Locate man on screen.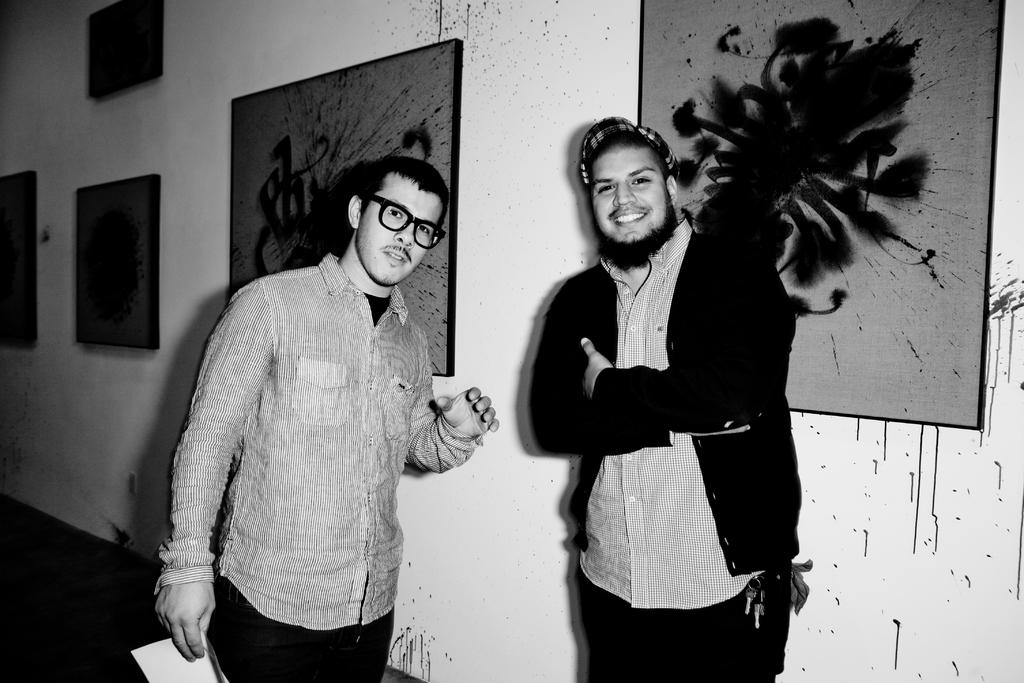
On screen at 152 157 500 682.
